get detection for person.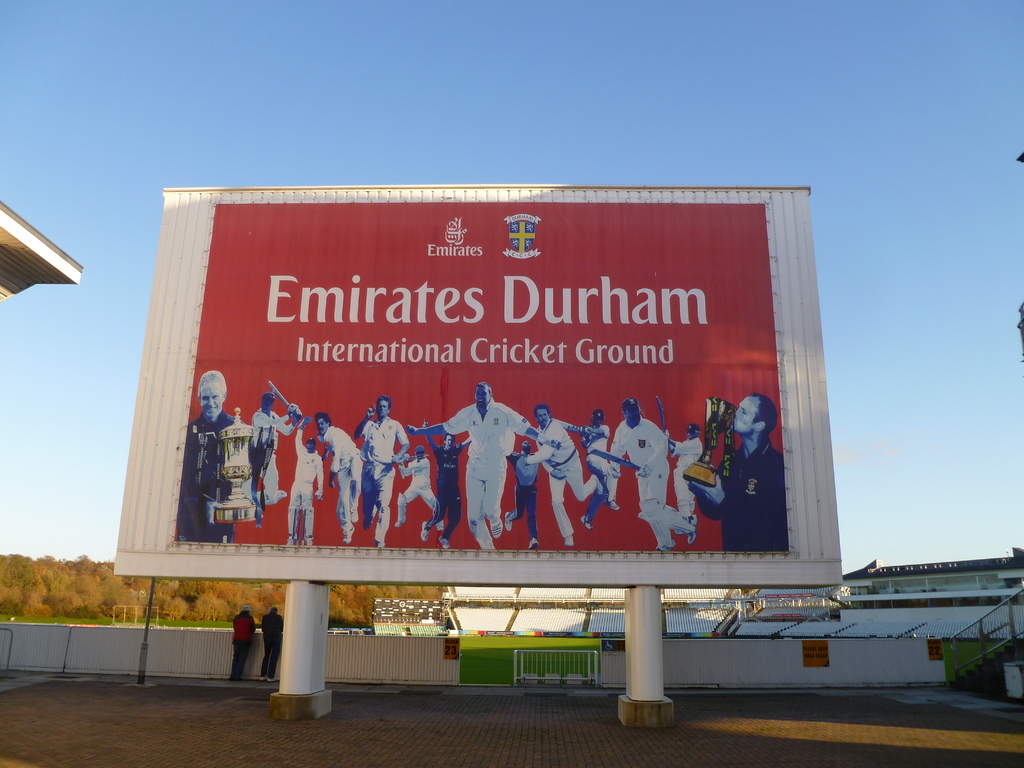
Detection: [257,602,282,681].
